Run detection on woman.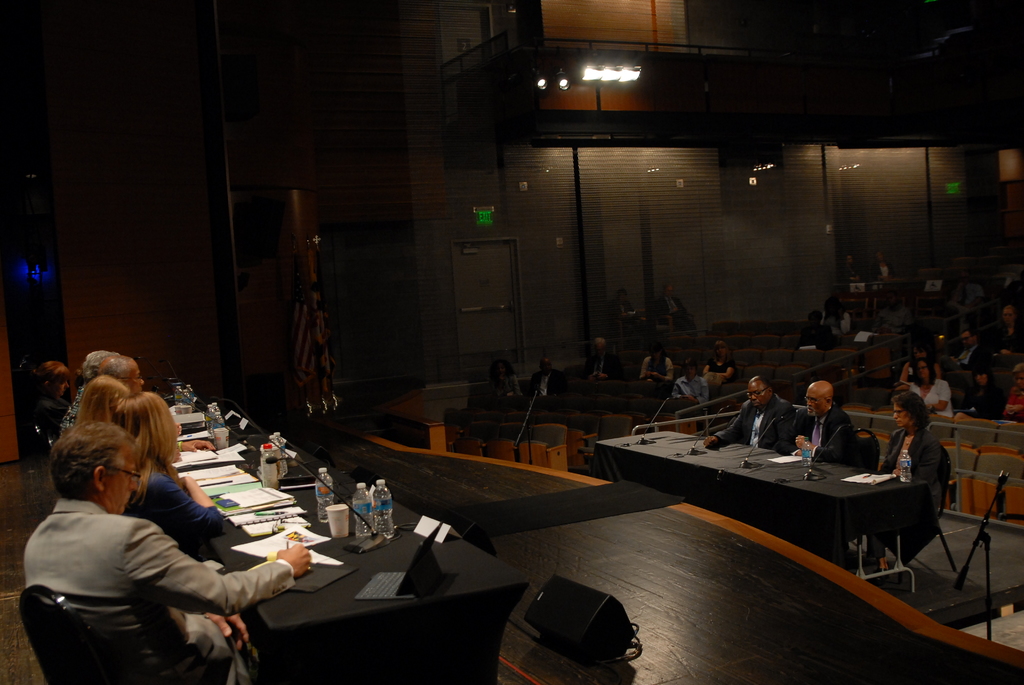
Result: bbox=[897, 350, 950, 407].
